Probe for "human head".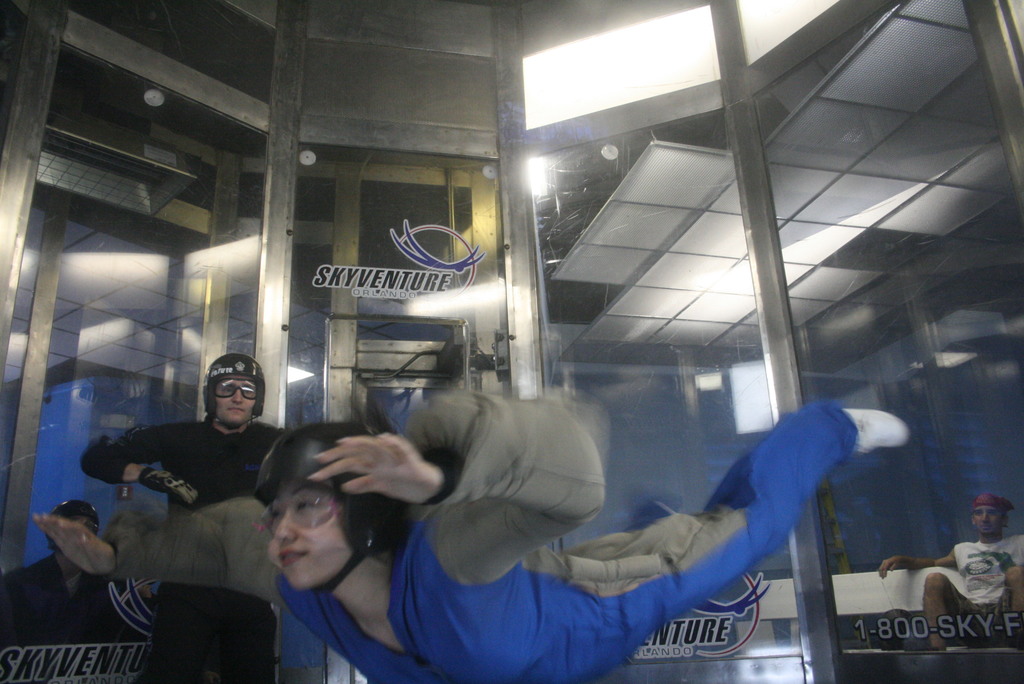
Probe result: bbox=[255, 423, 400, 598].
